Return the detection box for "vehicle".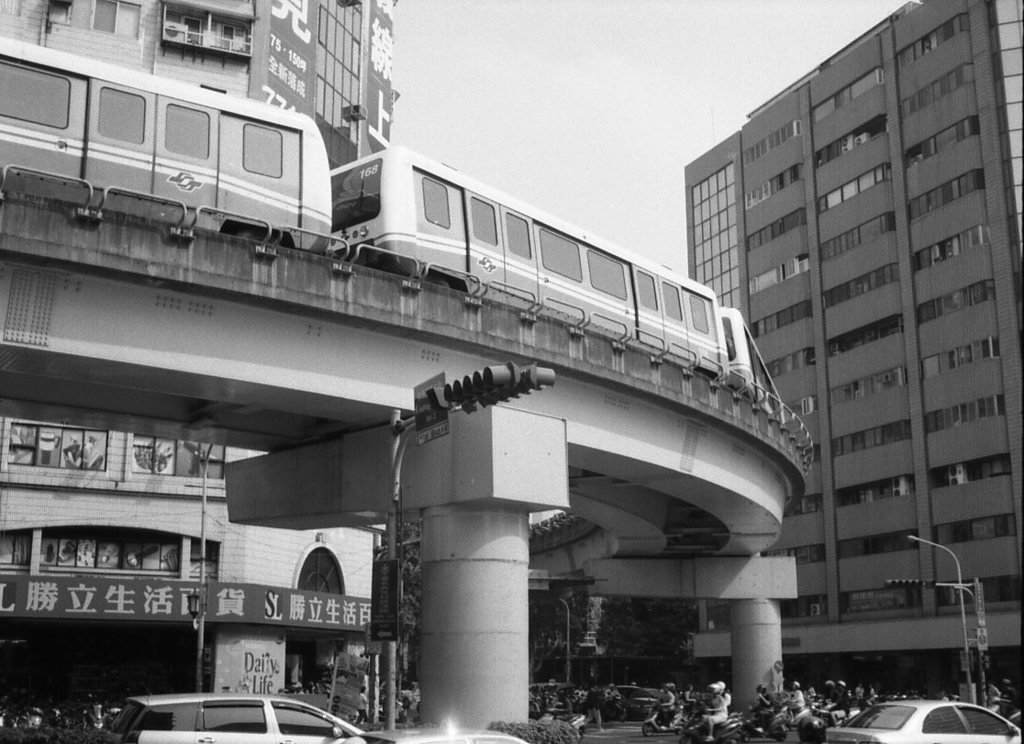
Rect(106, 696, 364, 743).
